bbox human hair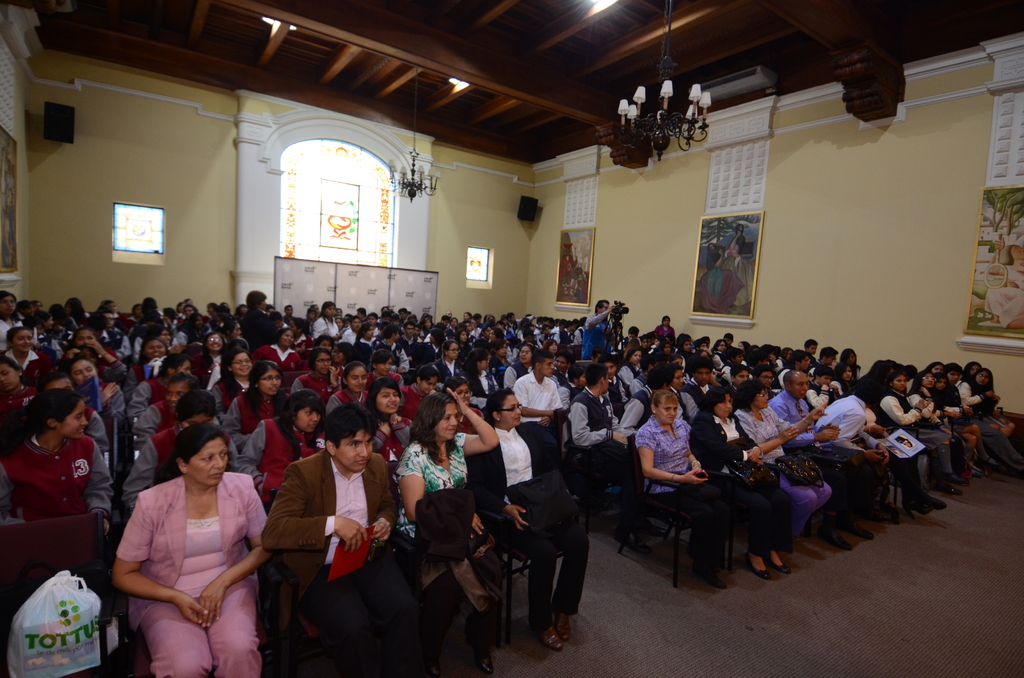
bbox(703, 333, 710, 344)
